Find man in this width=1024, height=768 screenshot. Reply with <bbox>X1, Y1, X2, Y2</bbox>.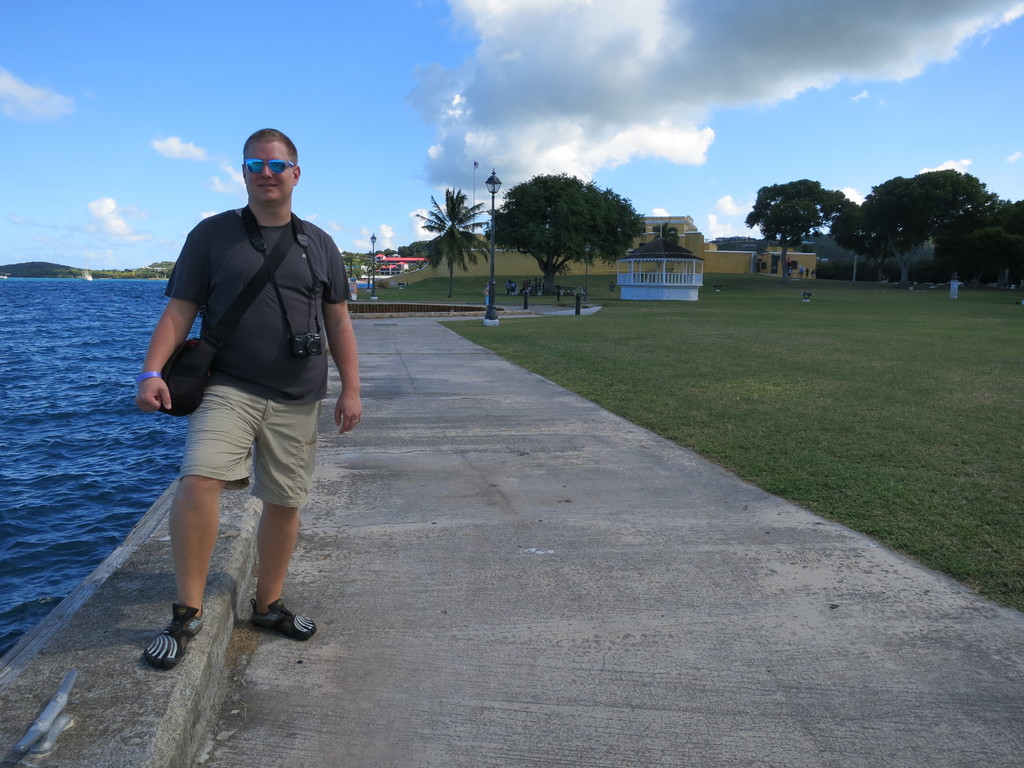
<bbox>147, 135, 353, 708</bbox>.
